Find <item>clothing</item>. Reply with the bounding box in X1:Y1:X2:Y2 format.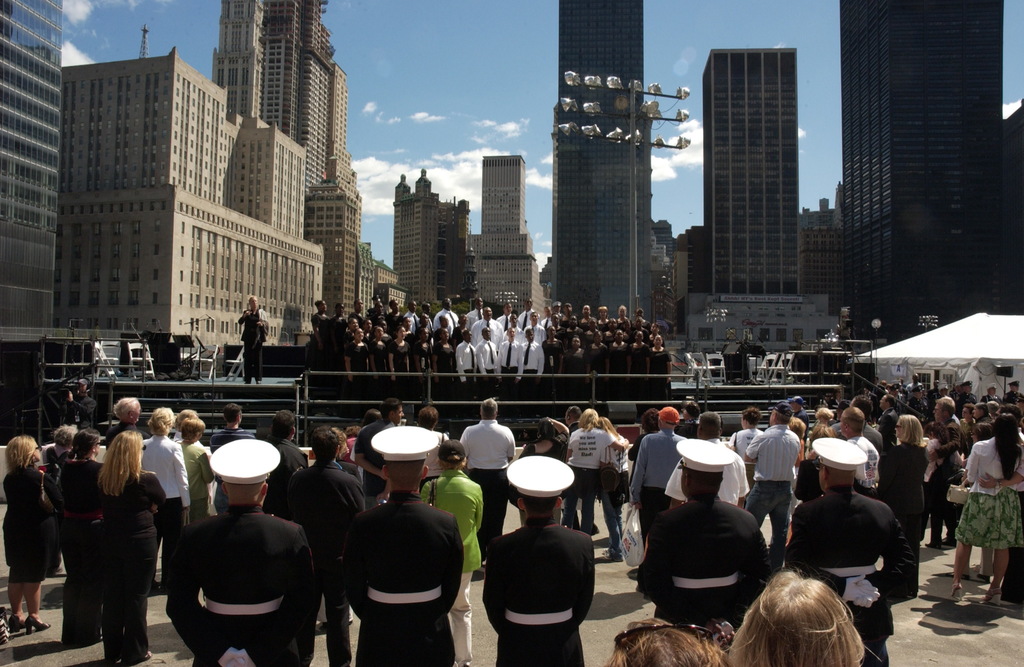
459:347:476:383.
